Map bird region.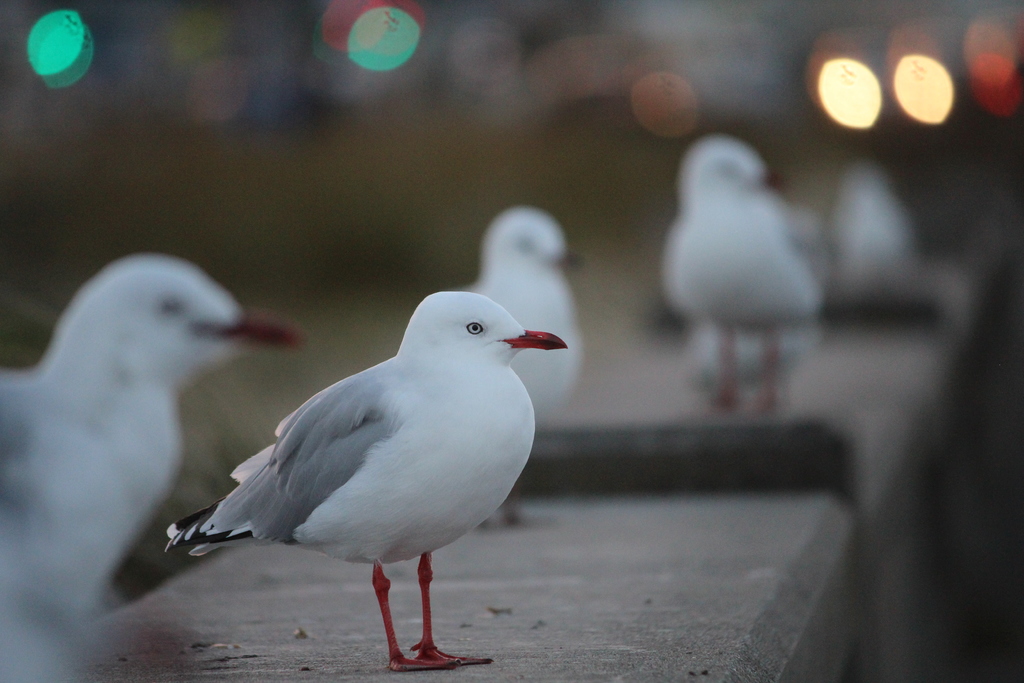
Mapped to [151, 282, 575, 665].
